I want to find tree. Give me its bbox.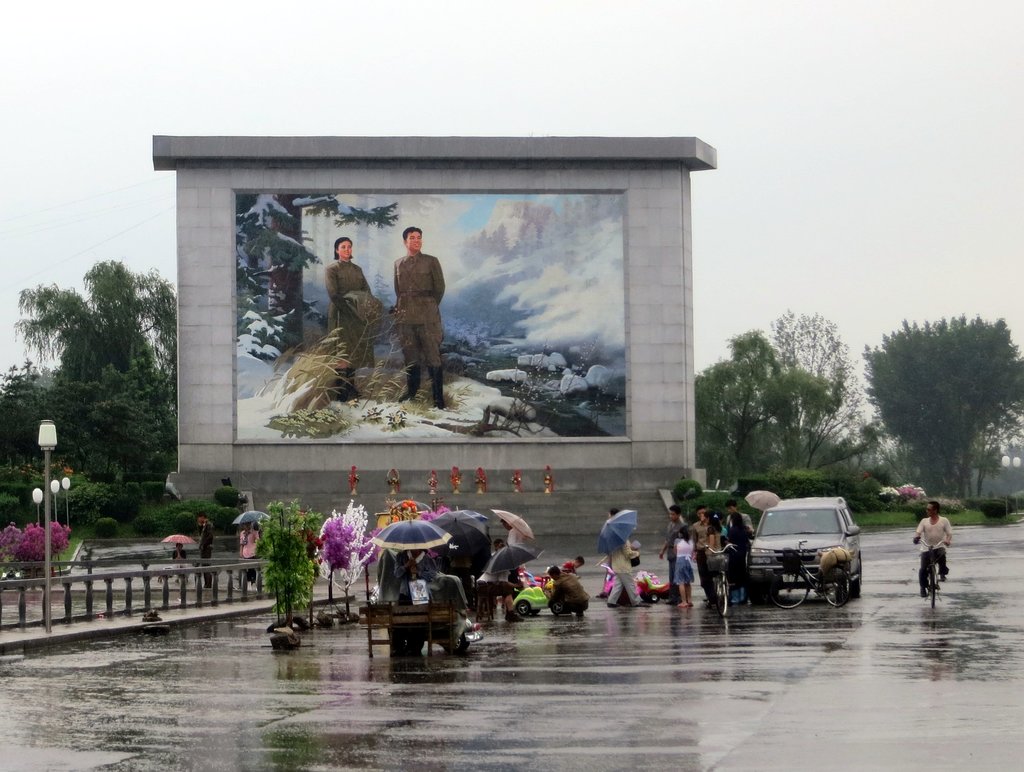
bbox=[0, 359, 166, 492].
